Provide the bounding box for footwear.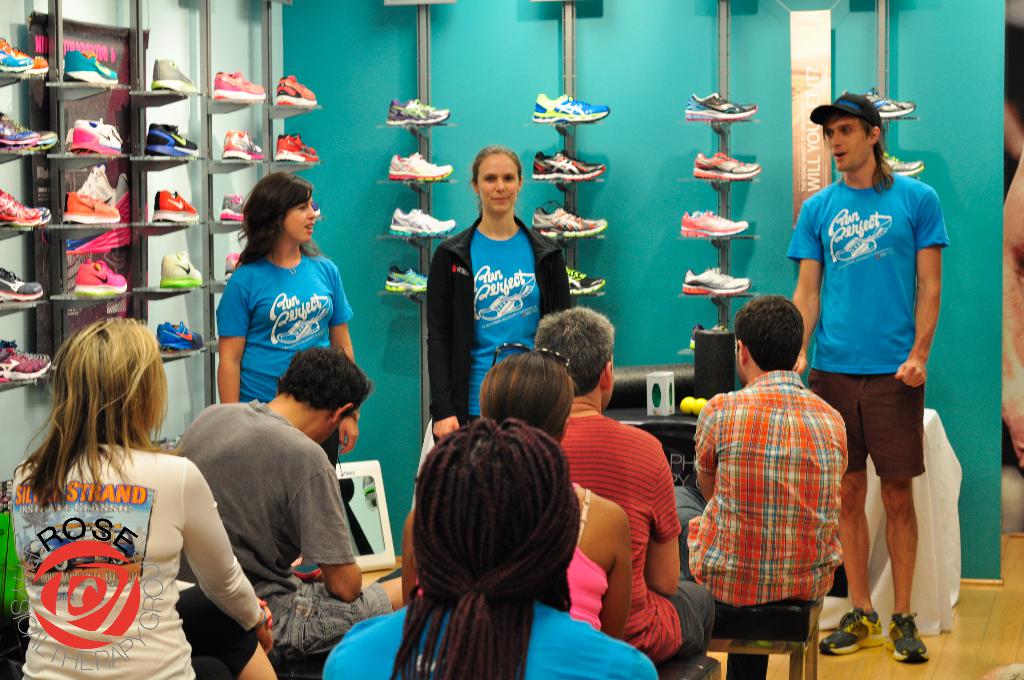
<region>687, 324, 722, 346</region>.
